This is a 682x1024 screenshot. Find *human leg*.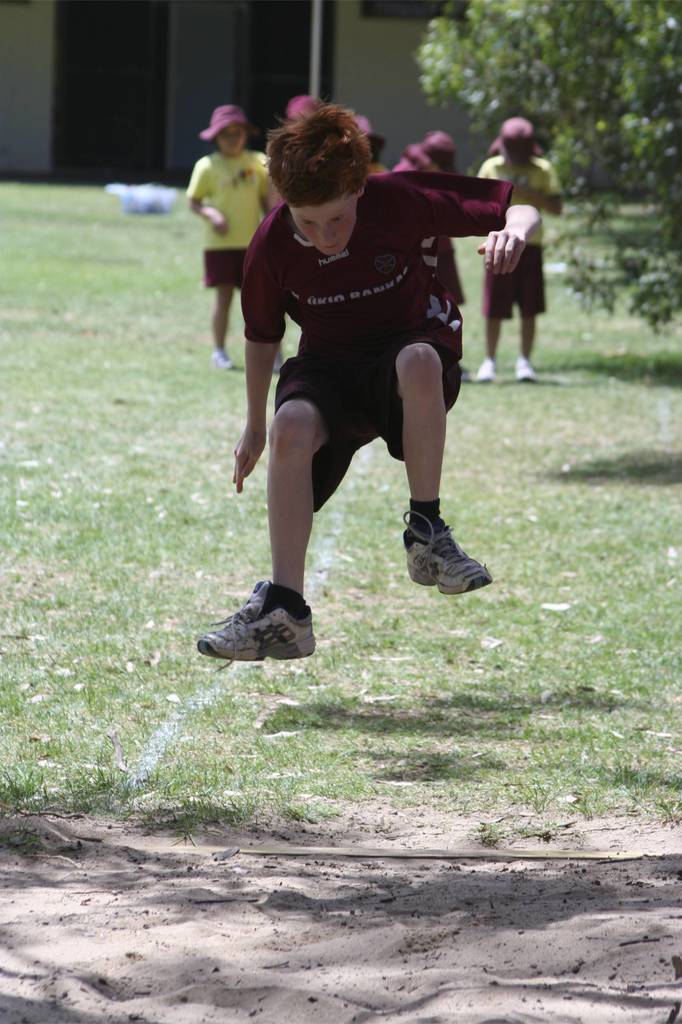
Bounding box: (left=519, top=225, right=549, bottom=378).
